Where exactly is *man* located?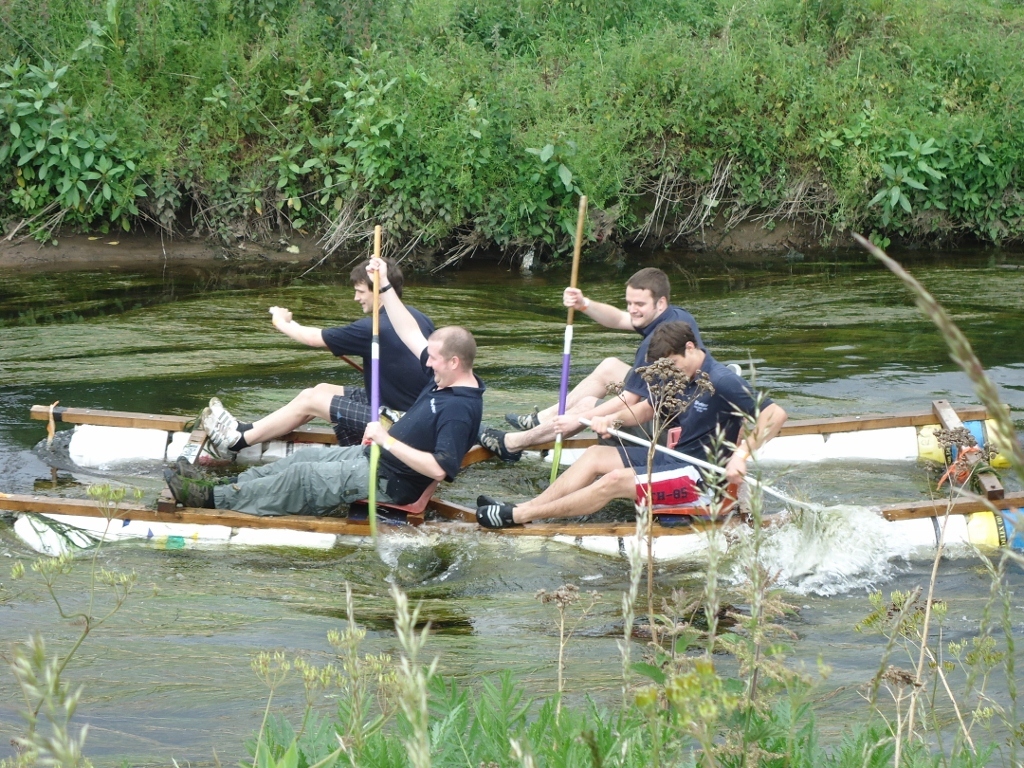
Its bounding box is l=199, t=248, r=437, b=461.
